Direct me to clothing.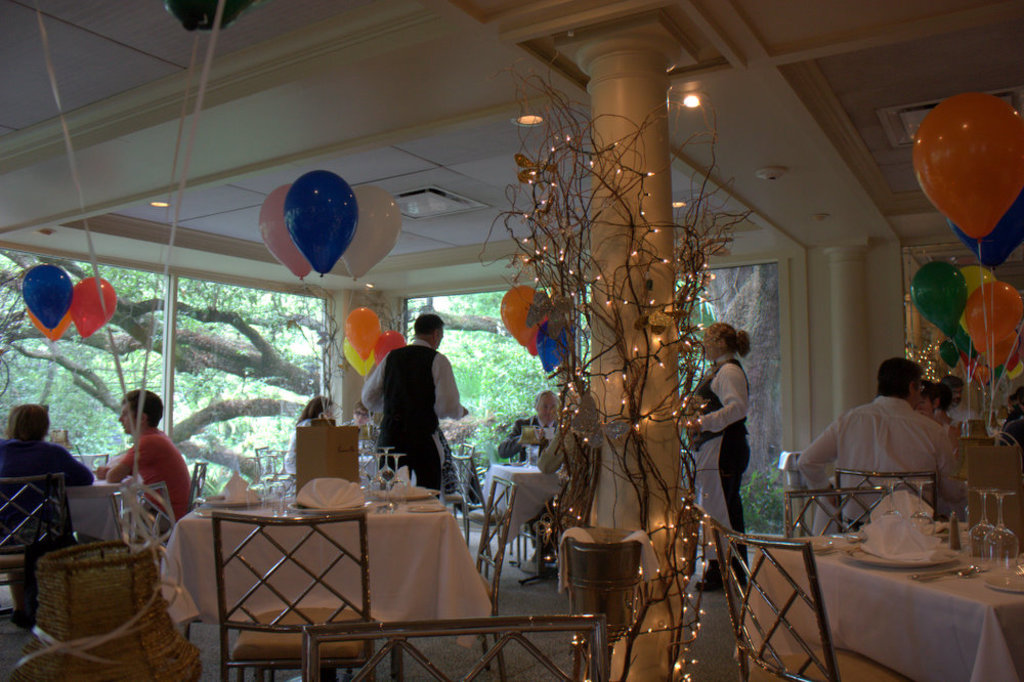
Direction: (120,426,202,526).
